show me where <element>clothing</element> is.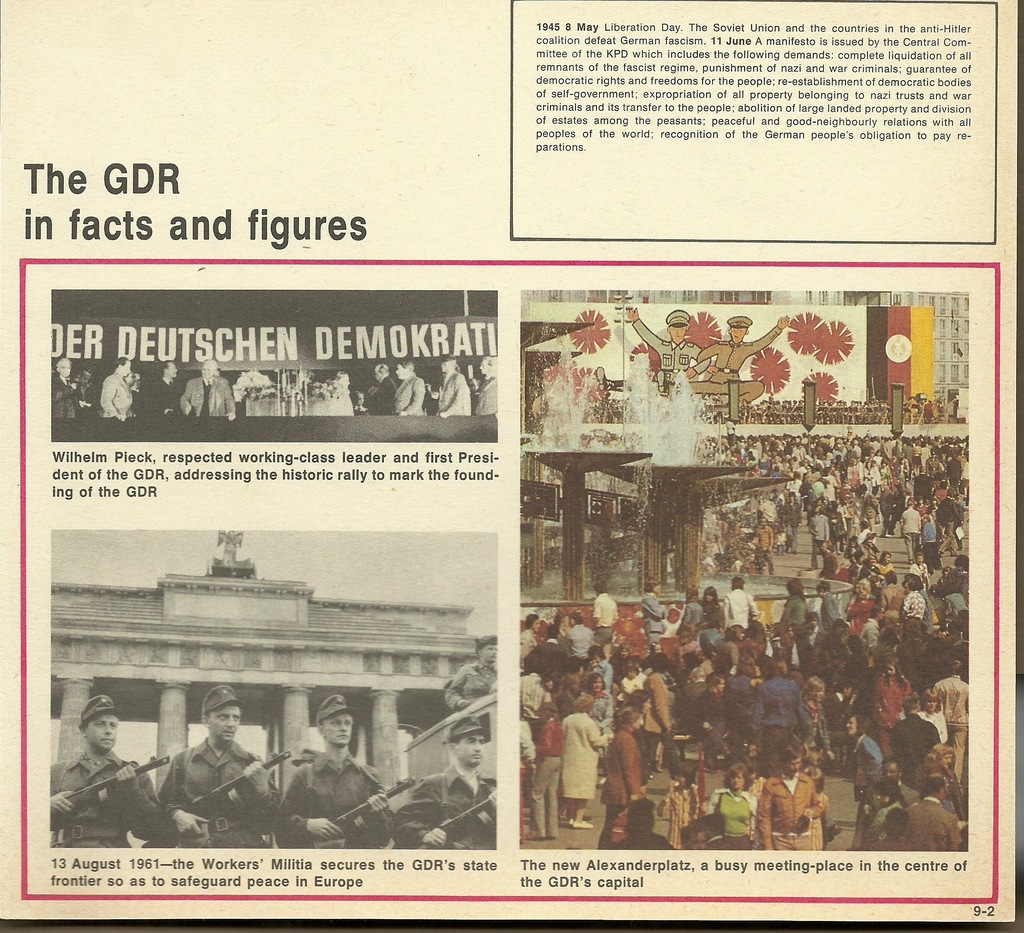
<element>clothing</element> is at box=[46, 747, 161, 852].
